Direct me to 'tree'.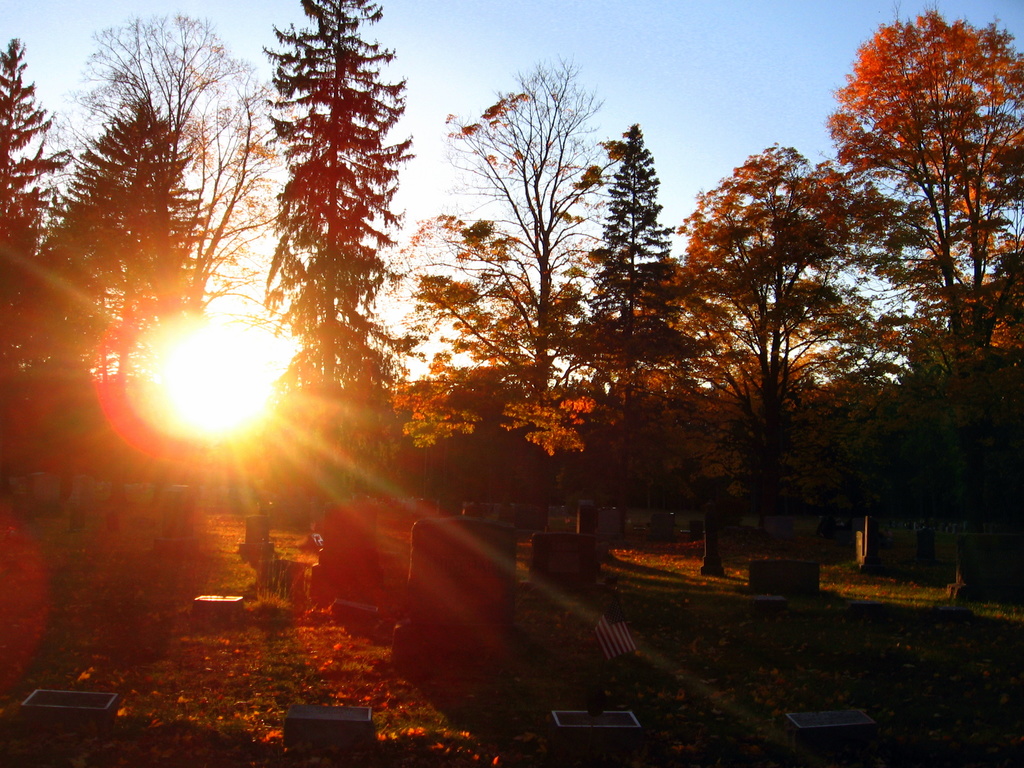
Direction: select_region(584, 126, 691, 424).
